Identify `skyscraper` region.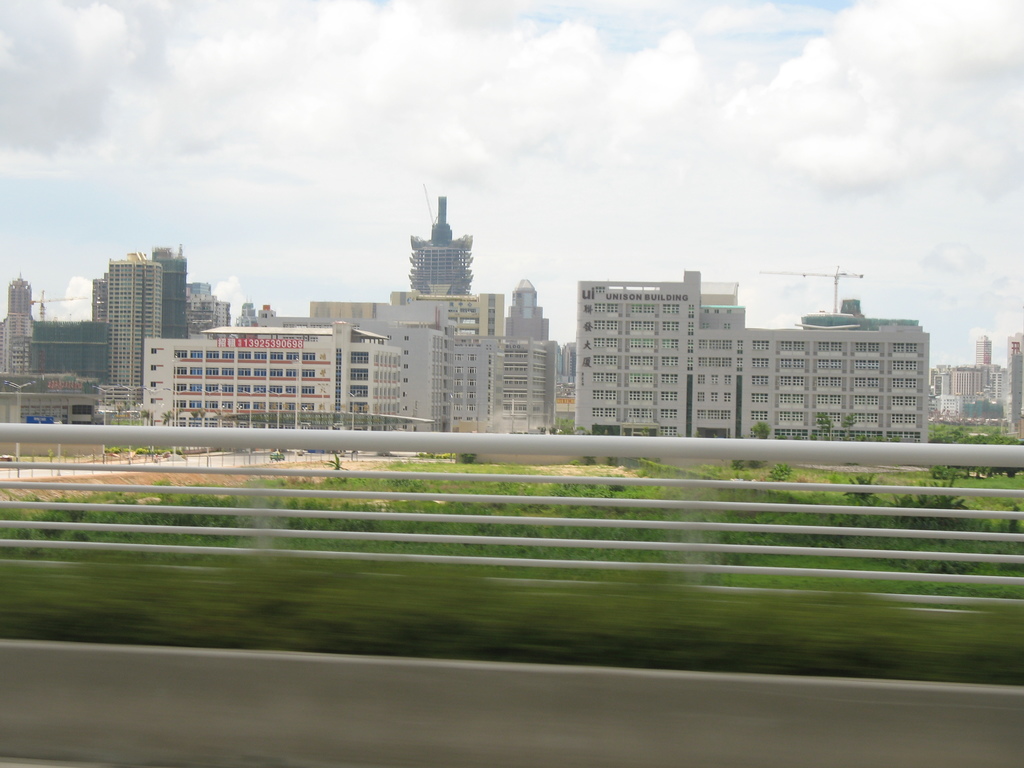
Region: (left=389, top=188, right=482, bottom=317).
